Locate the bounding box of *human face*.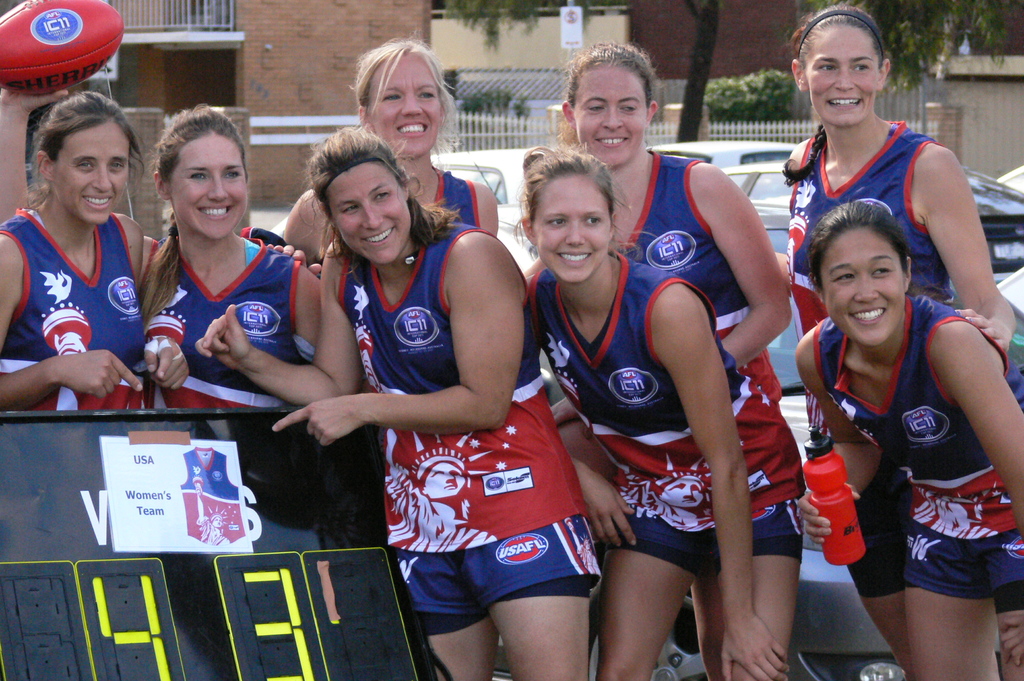
Bounding box: [x1=804, y1=22, x2=876, y2=124].
